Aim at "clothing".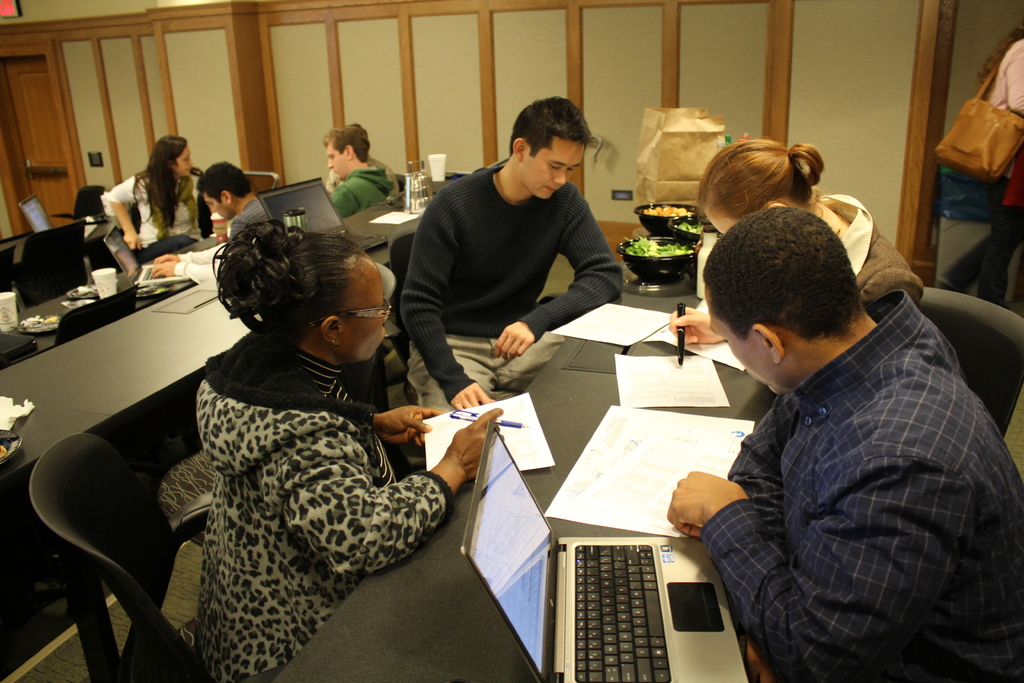
Aimed at bbox(934, 31, 1023, 310).
